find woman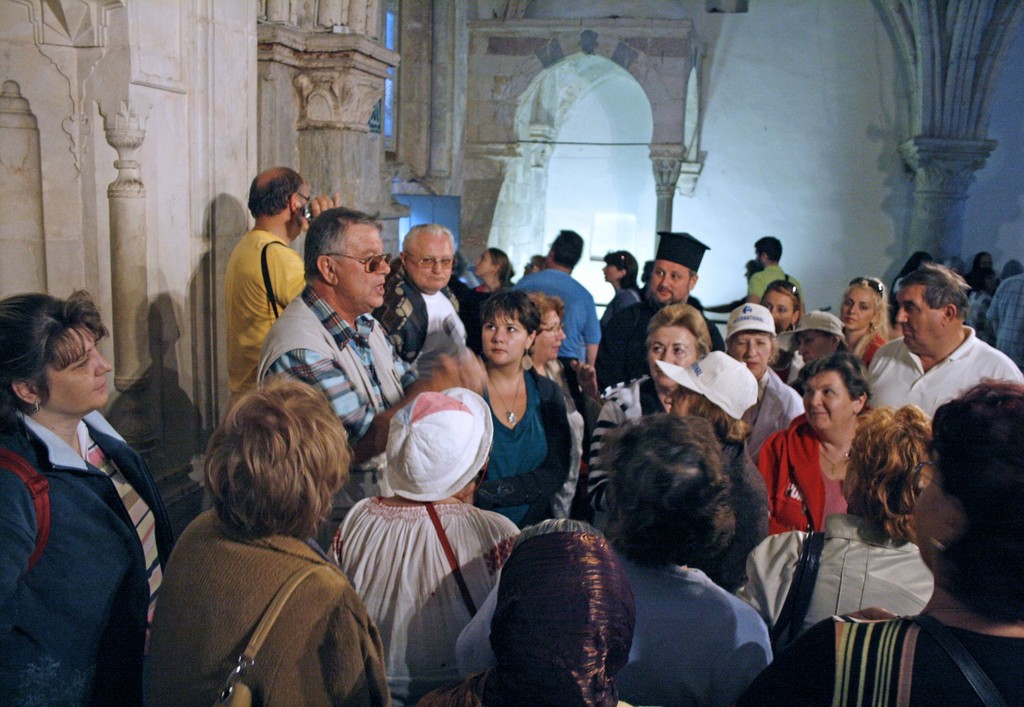
box=[888, 250, 931, 299]
